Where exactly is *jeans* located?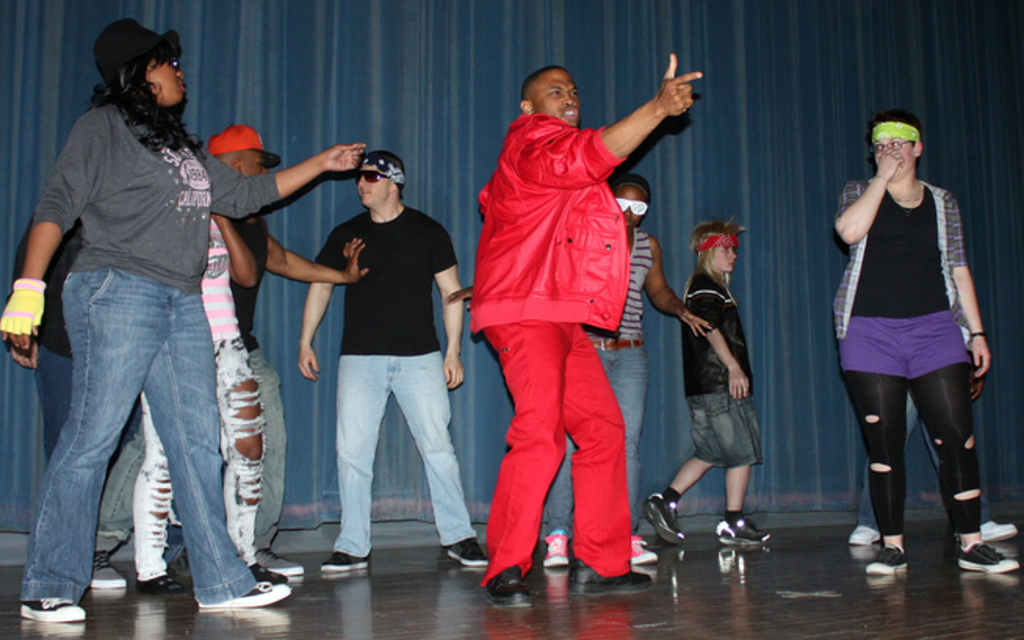
Its bounding box is 330/366/474/556.
